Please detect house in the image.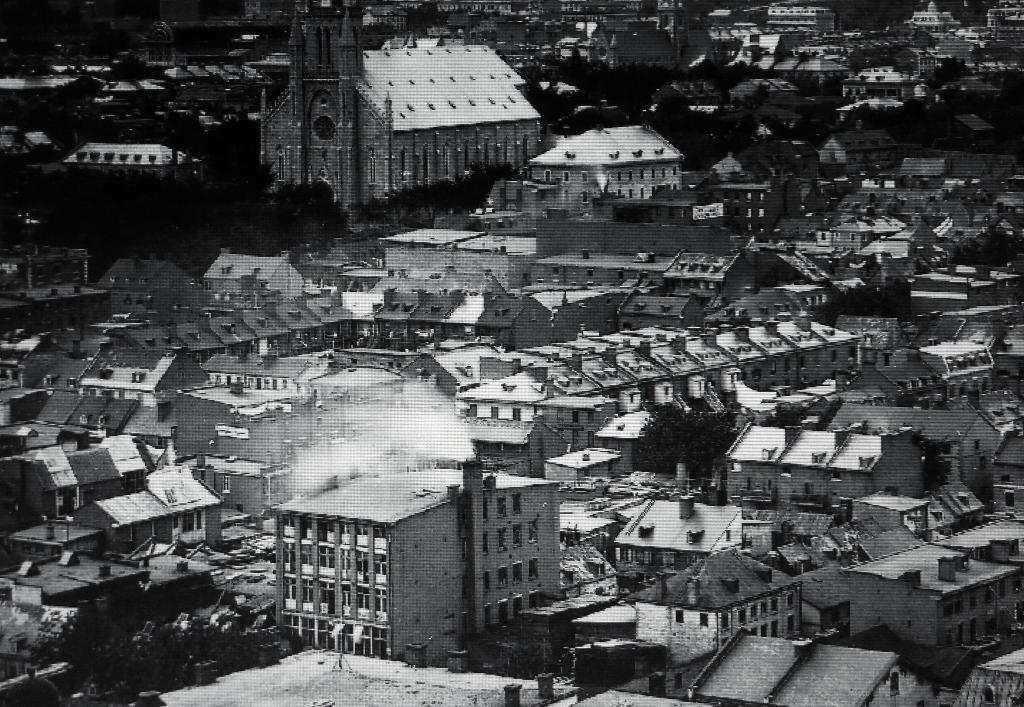
<region>756, 0, 844, 35</region>.
